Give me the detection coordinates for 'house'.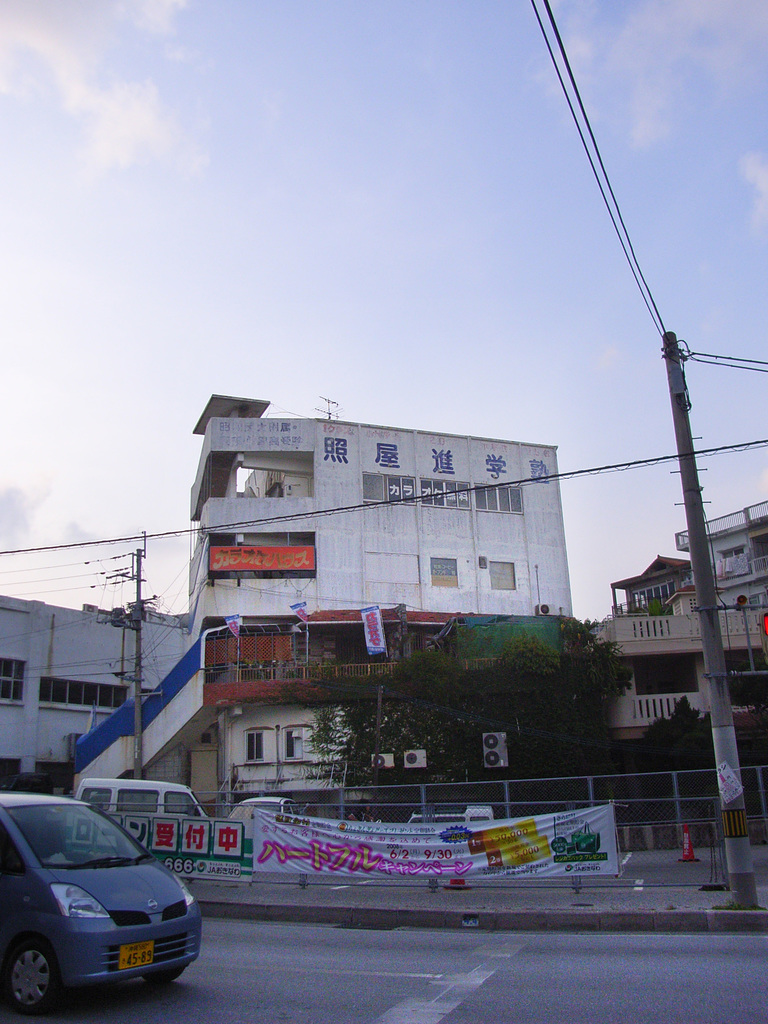
[left=197, top=617, right=577, bottom=834].
